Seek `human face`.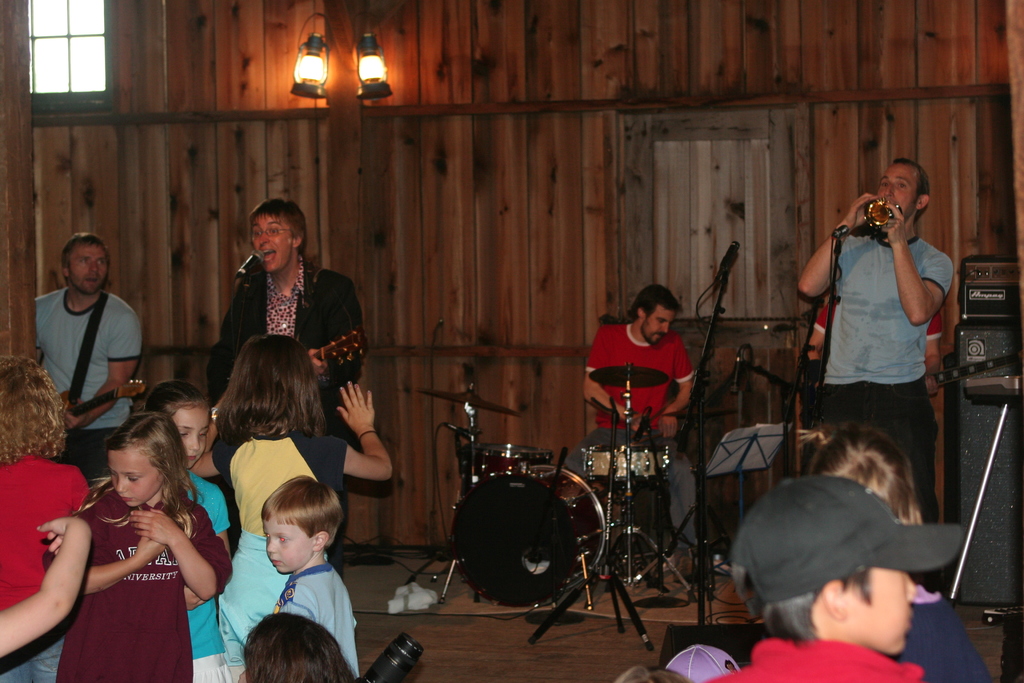
left=172, top=409, right=211, bottom=468.
